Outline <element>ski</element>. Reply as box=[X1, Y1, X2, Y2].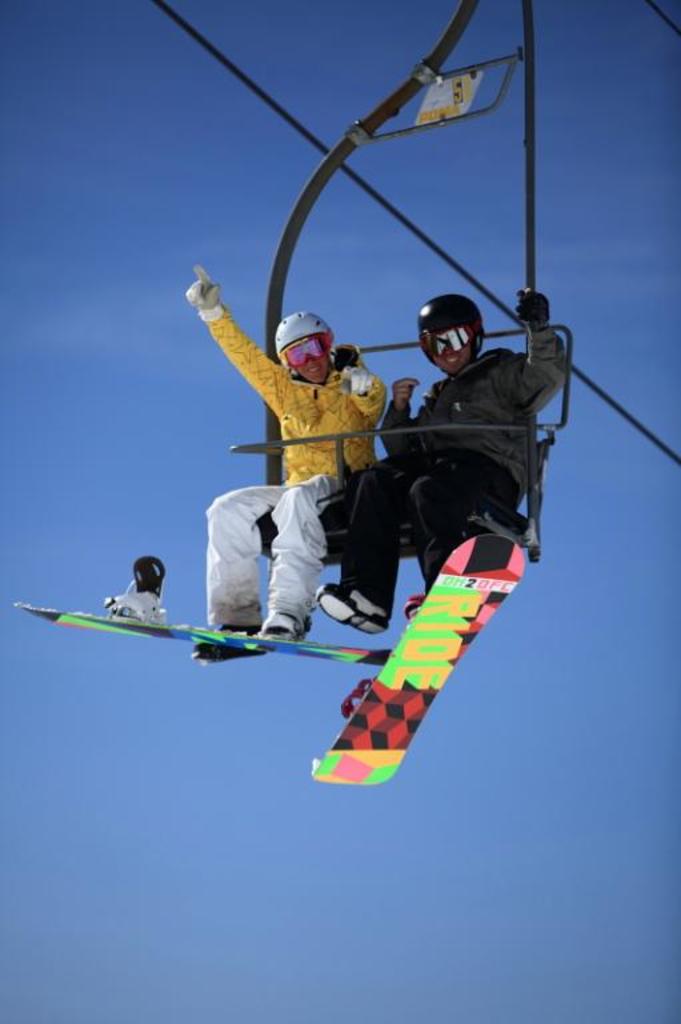
box=[13, 599, 392, 669].
